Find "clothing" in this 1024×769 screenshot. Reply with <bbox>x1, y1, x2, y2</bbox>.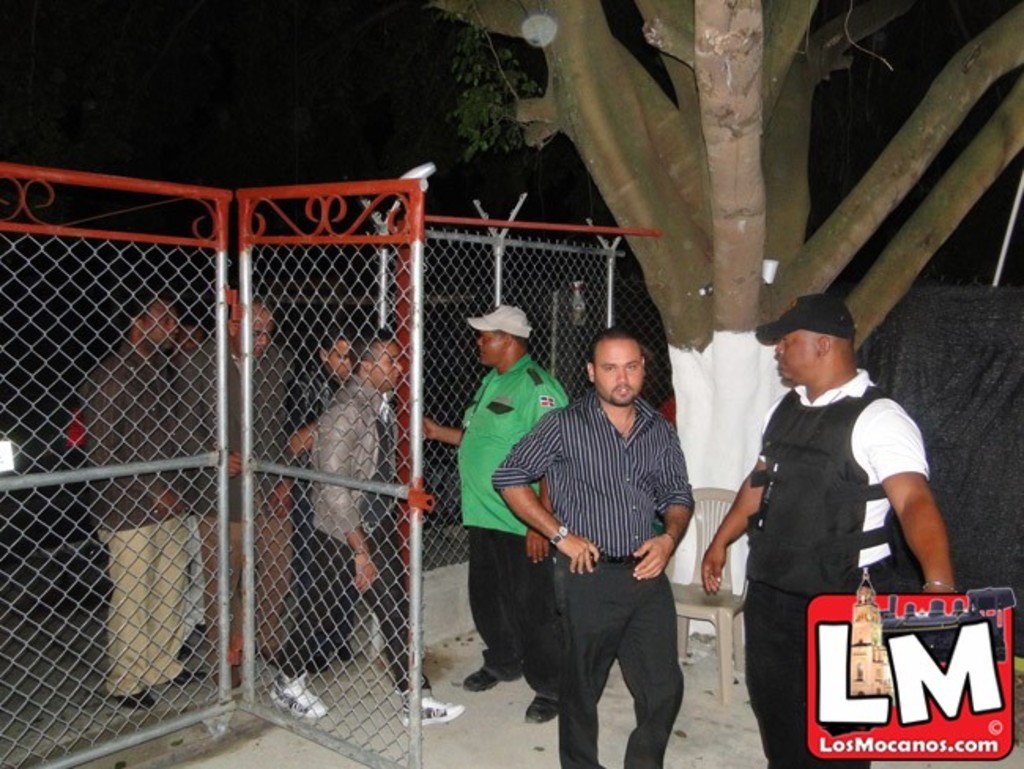
<bbox>742, 369, 931, 767</bbox>.
